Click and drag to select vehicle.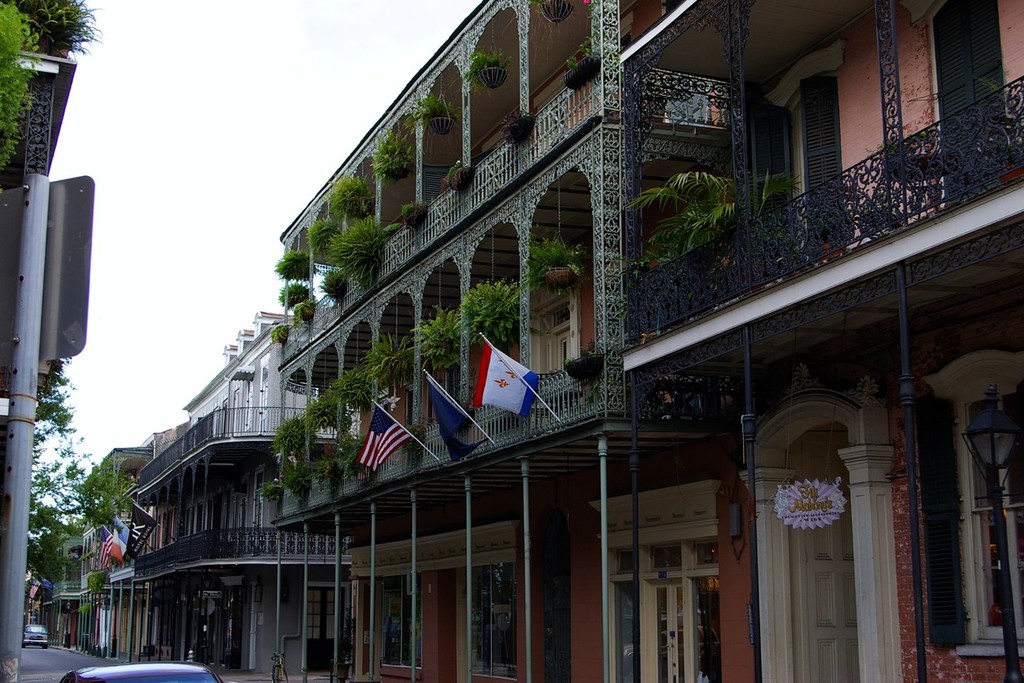
Selection: <bbox>59, 660, 223, 682</bbox>.
